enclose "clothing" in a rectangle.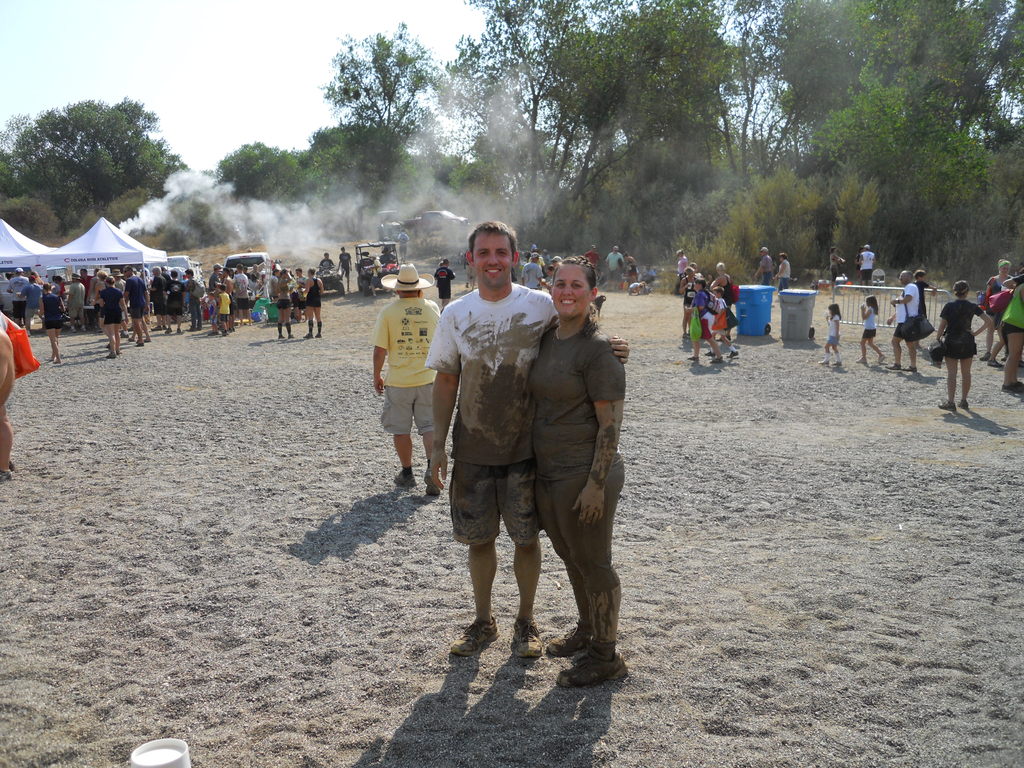
box(125, 271, 152, 318).
